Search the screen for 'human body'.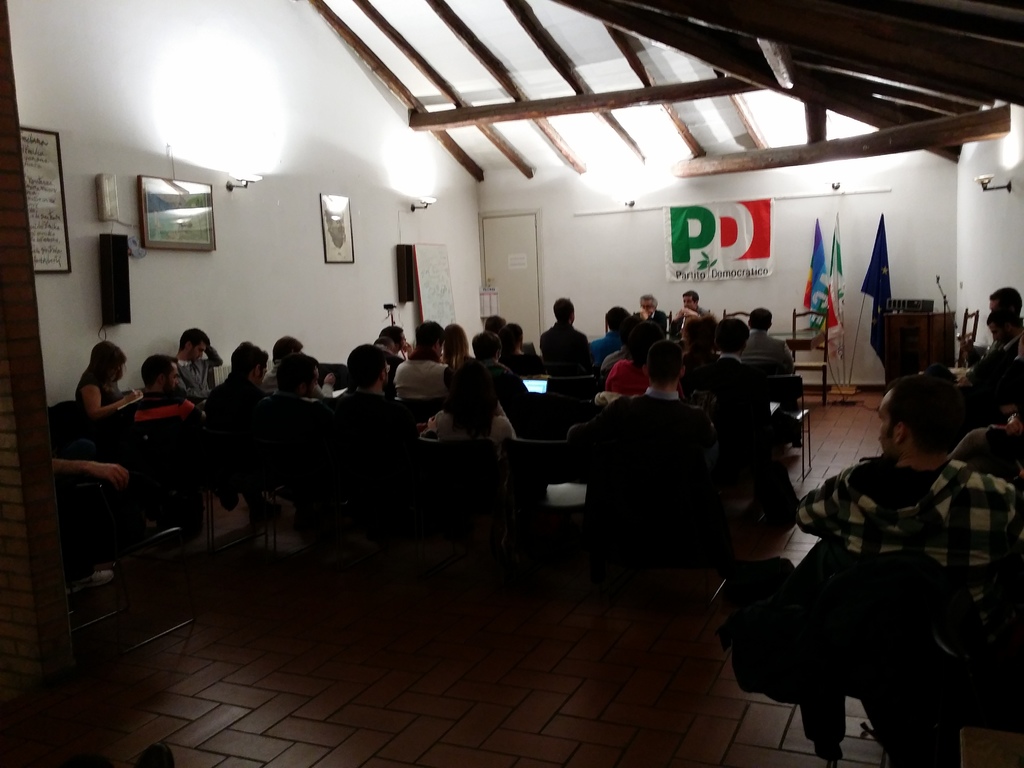
Found at x1=54, y1=452, x2=127, y2=597.
